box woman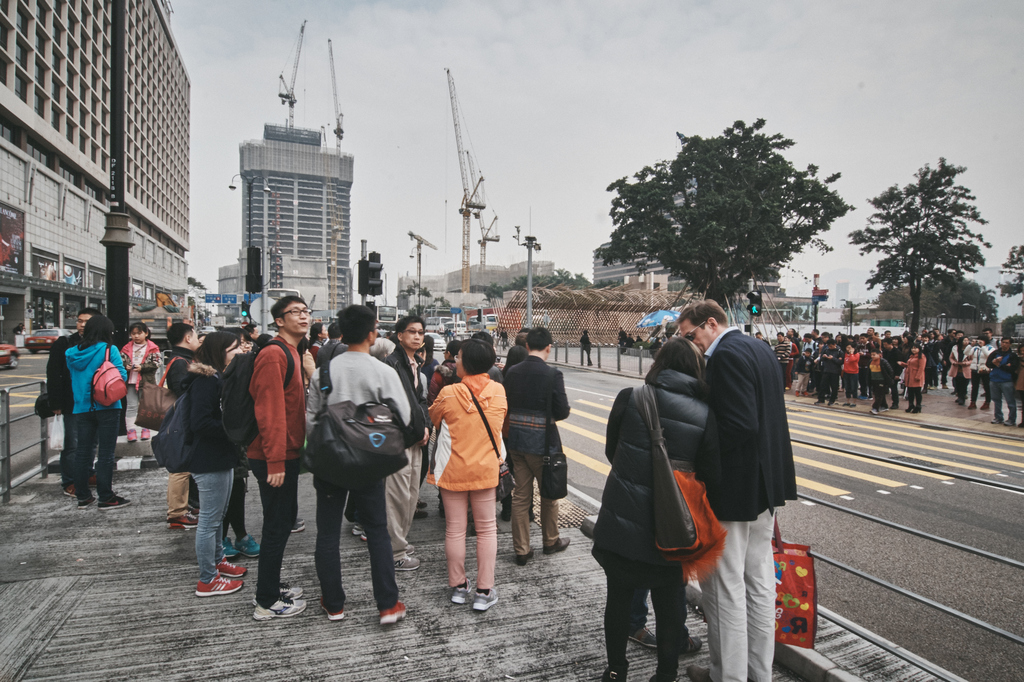
(x1=344, y1=335, x2=397, y2=542)
